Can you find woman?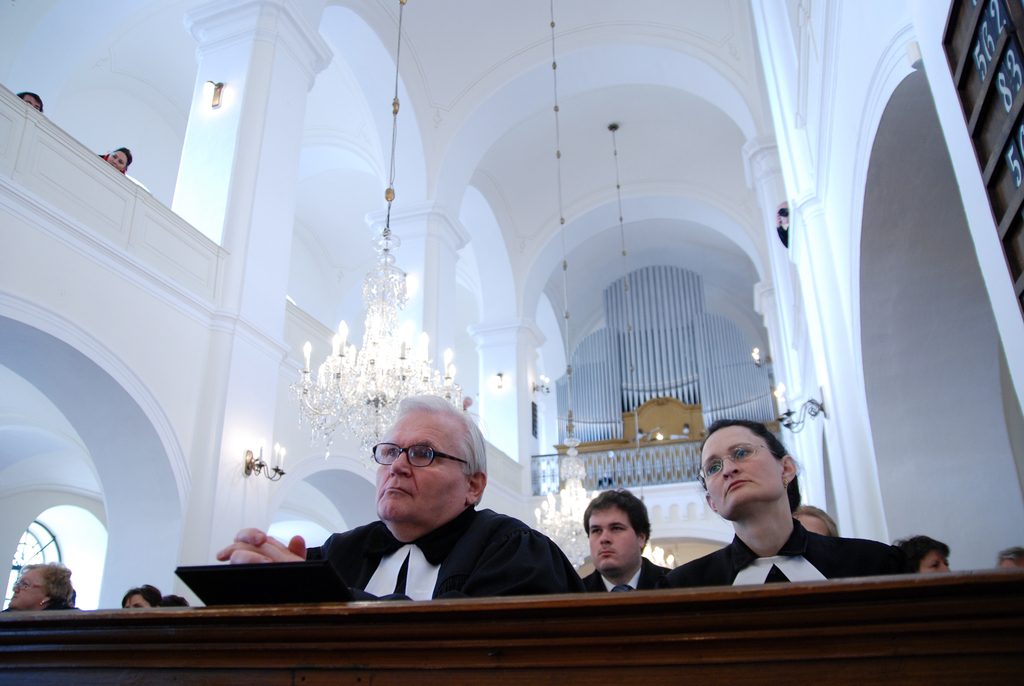
Yes, bounding box: (4, 559, 80, 616).
